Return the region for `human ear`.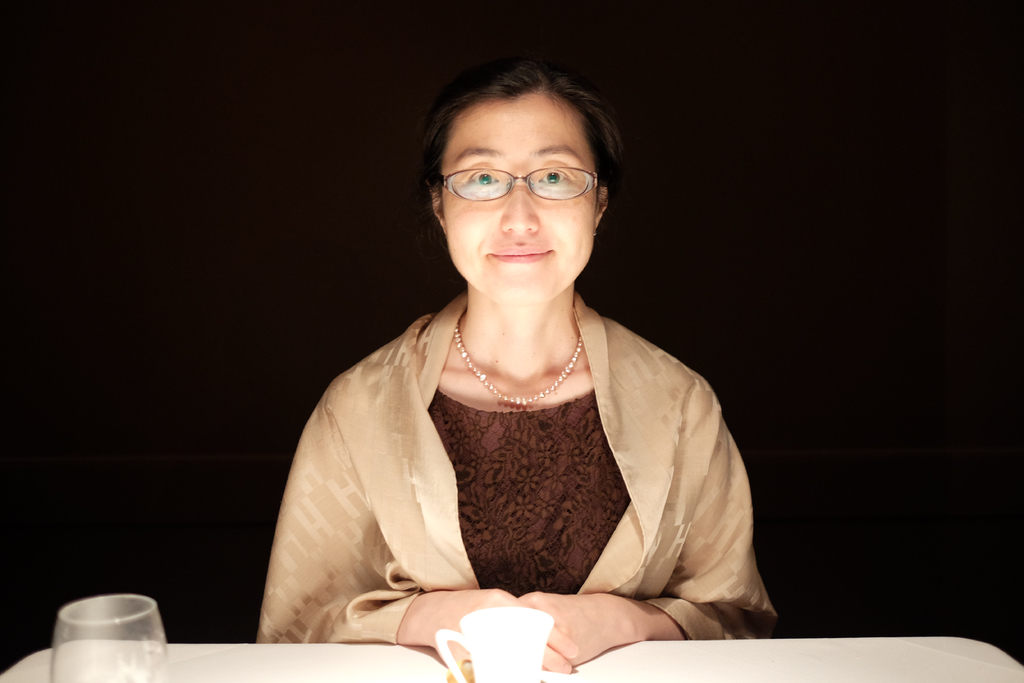
[left=430, top=188, right=447, bottom=226].
